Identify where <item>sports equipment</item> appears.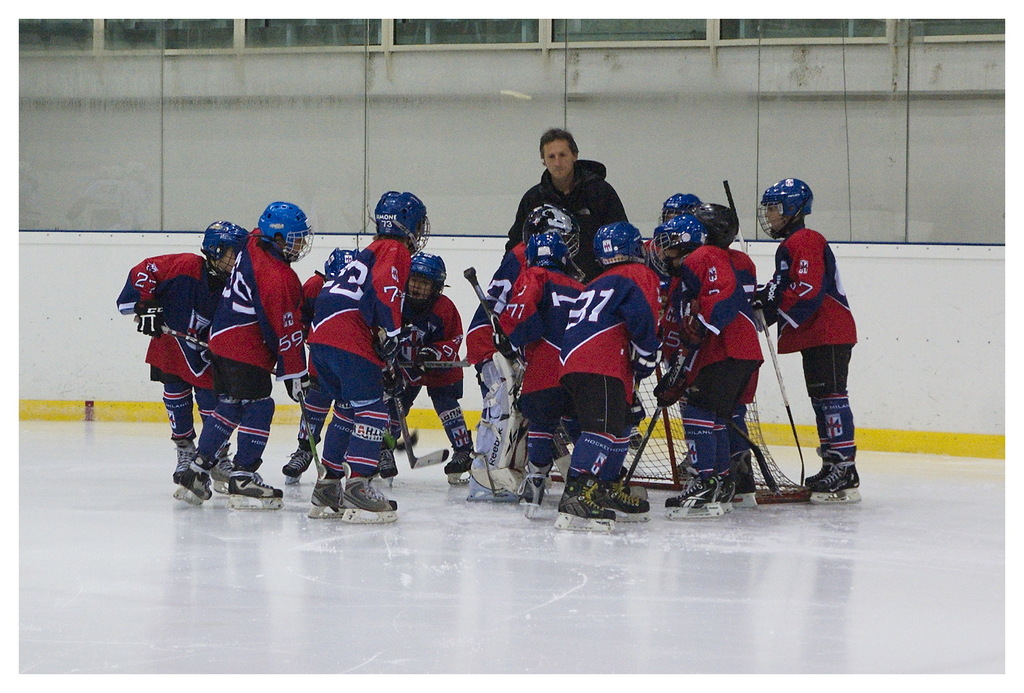
Appears at select_region(650, 215, 704, 281).
